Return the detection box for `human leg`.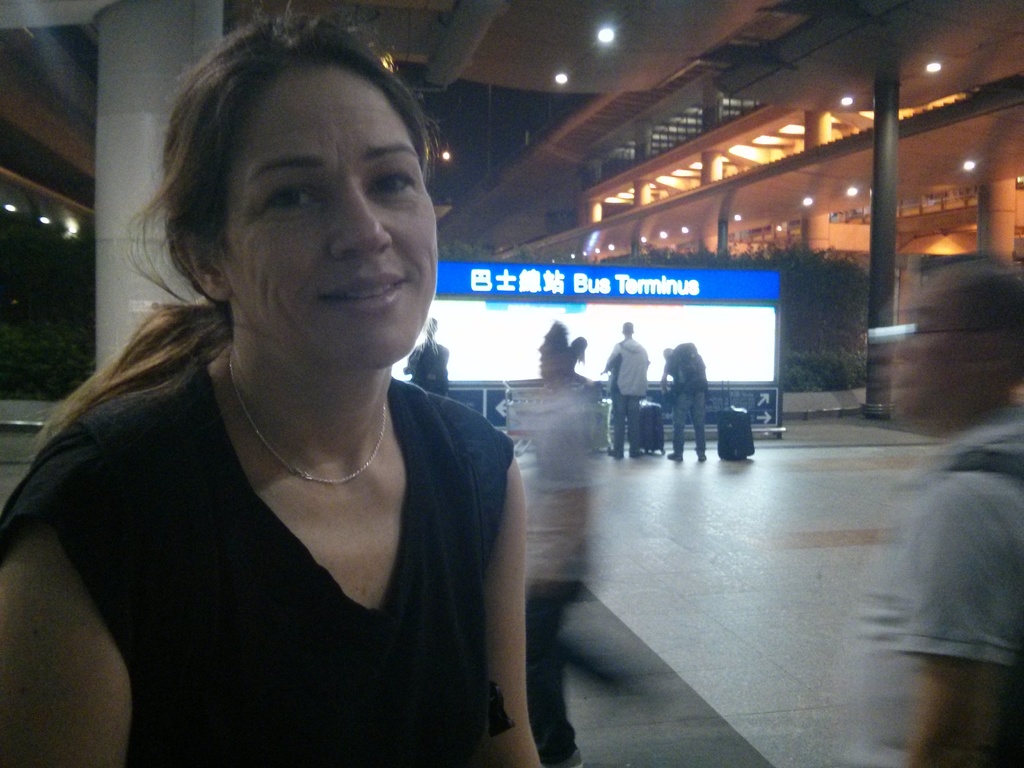
detection(668, 396, 692, 458).
